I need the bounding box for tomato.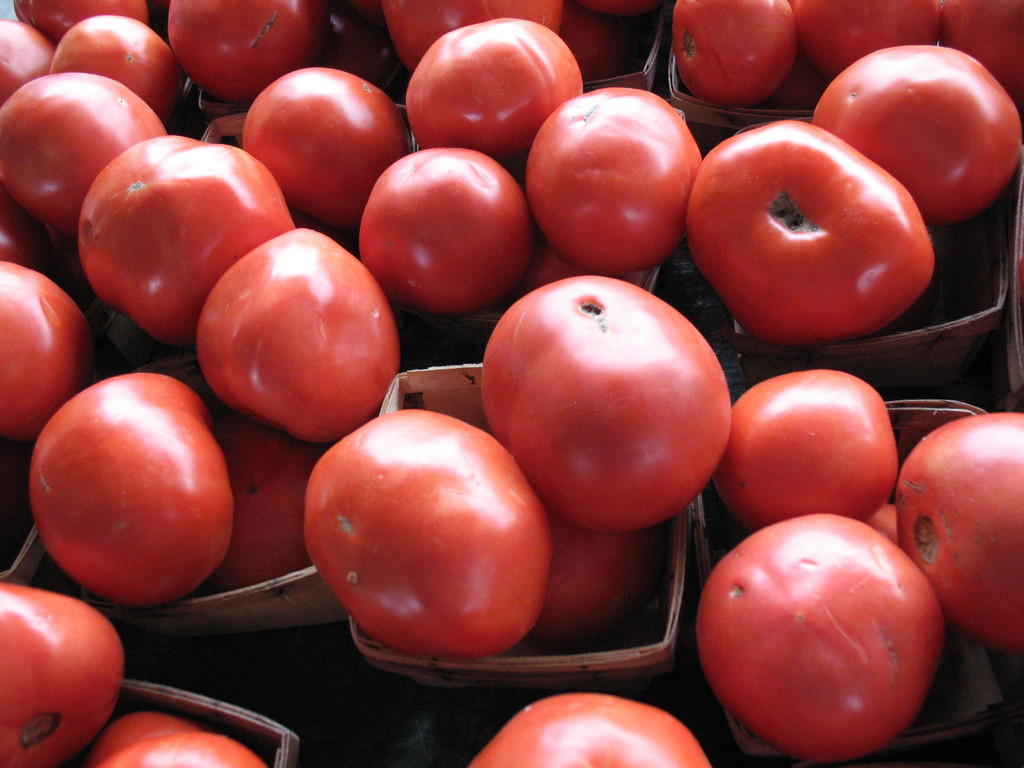
Here it is: box(241, 60, 403, 227).
